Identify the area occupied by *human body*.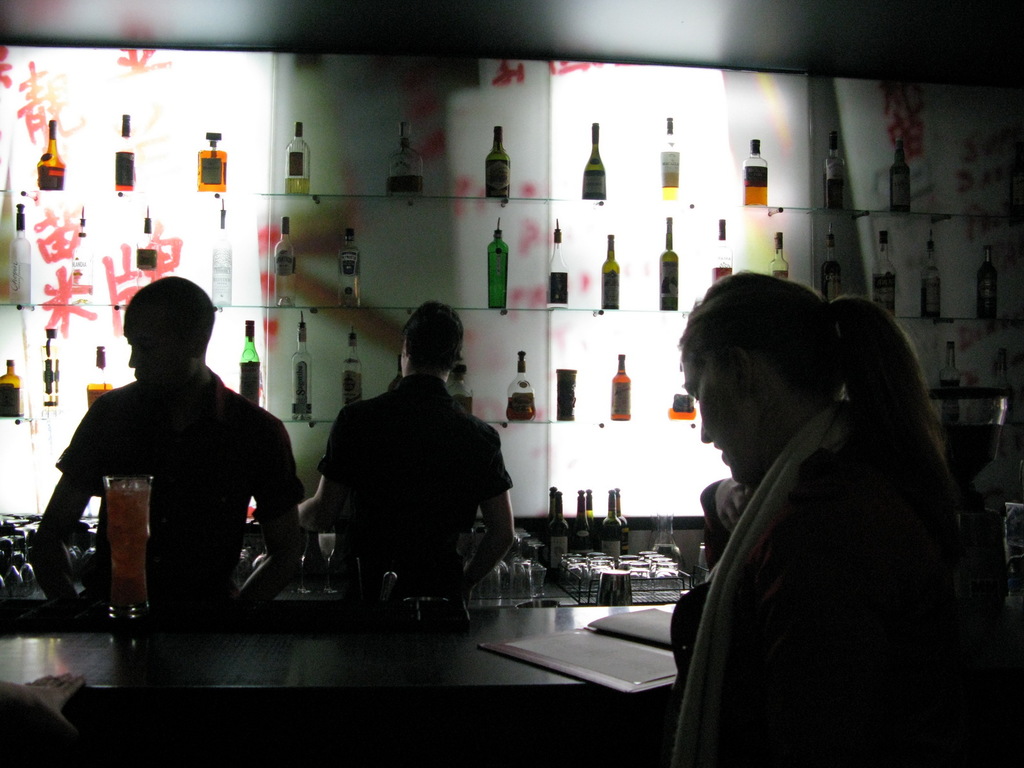
Area: (300, 296, 519, 611).
